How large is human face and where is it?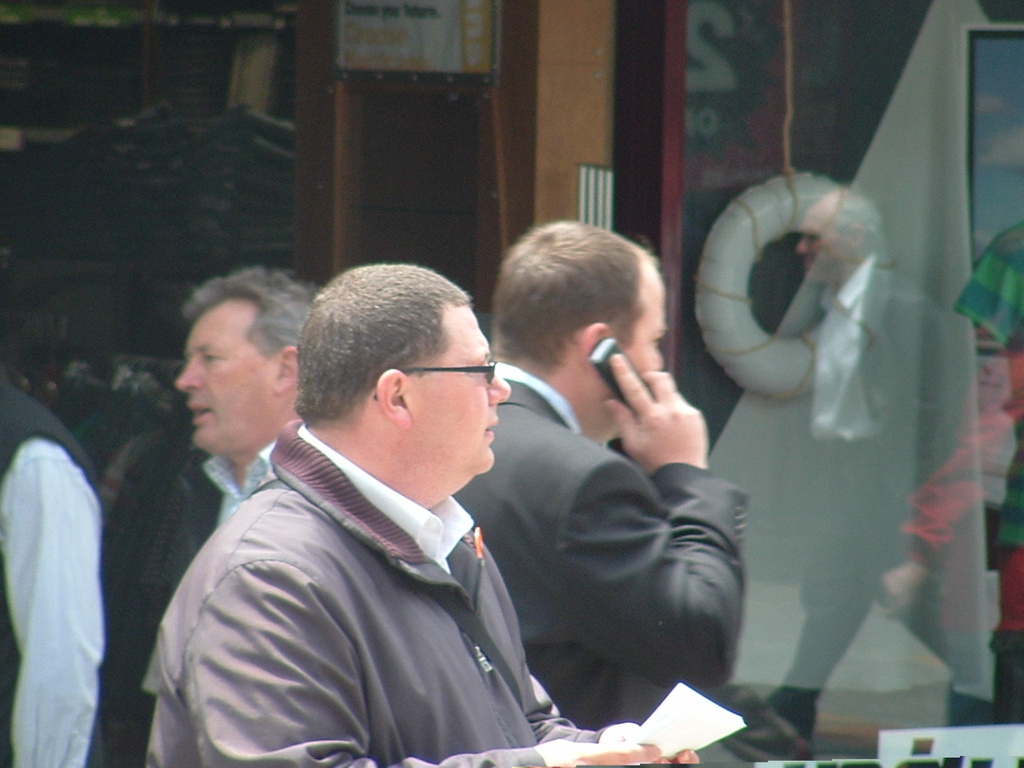
Bounding box: pyautogui.locateOnScreen(791, 213, 850, 283).
